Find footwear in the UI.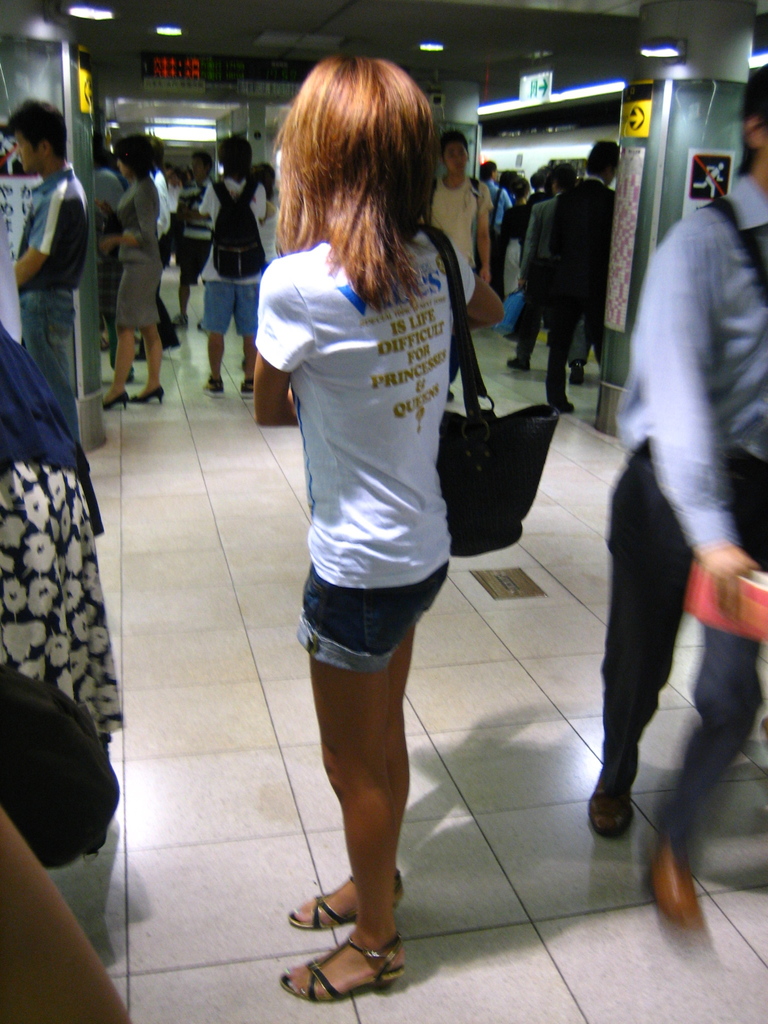
UI element at 129,383,161,407.
